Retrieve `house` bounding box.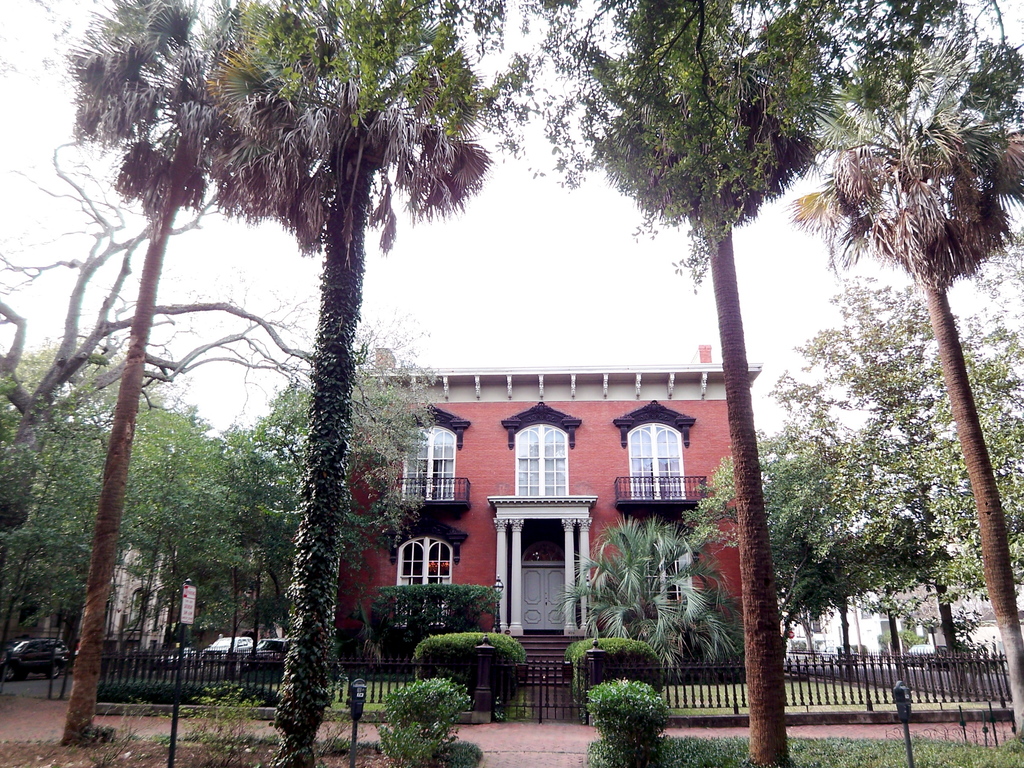
Bounding box: (374, 331, 745, 663).
